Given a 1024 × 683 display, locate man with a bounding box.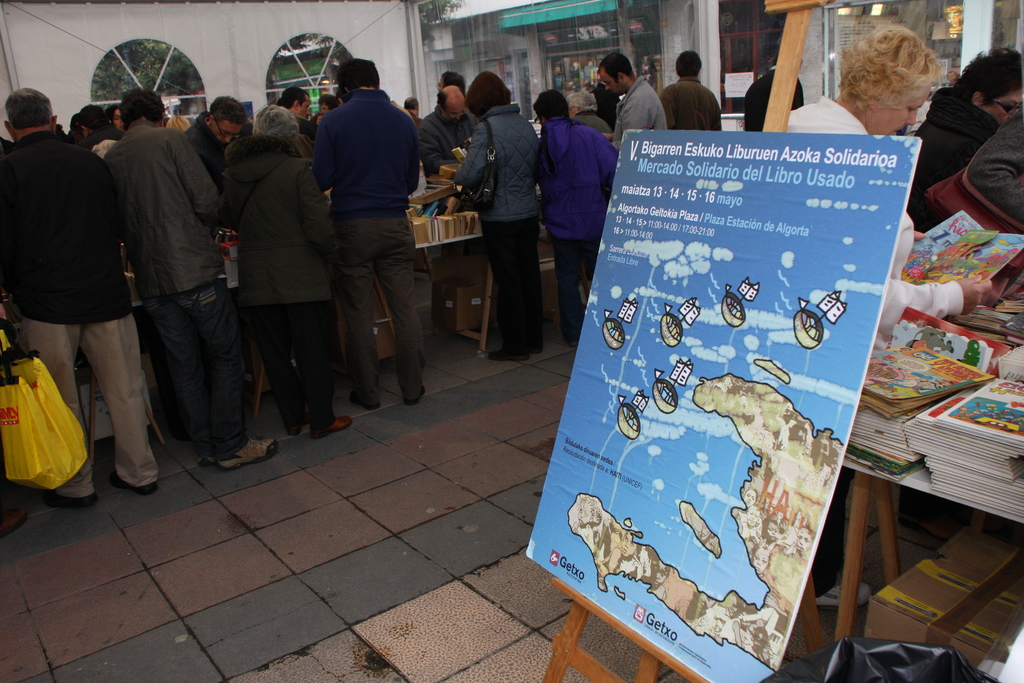
Located: {"x1": 0, "y1": 86, "x2": 161, "y2": 513}.
